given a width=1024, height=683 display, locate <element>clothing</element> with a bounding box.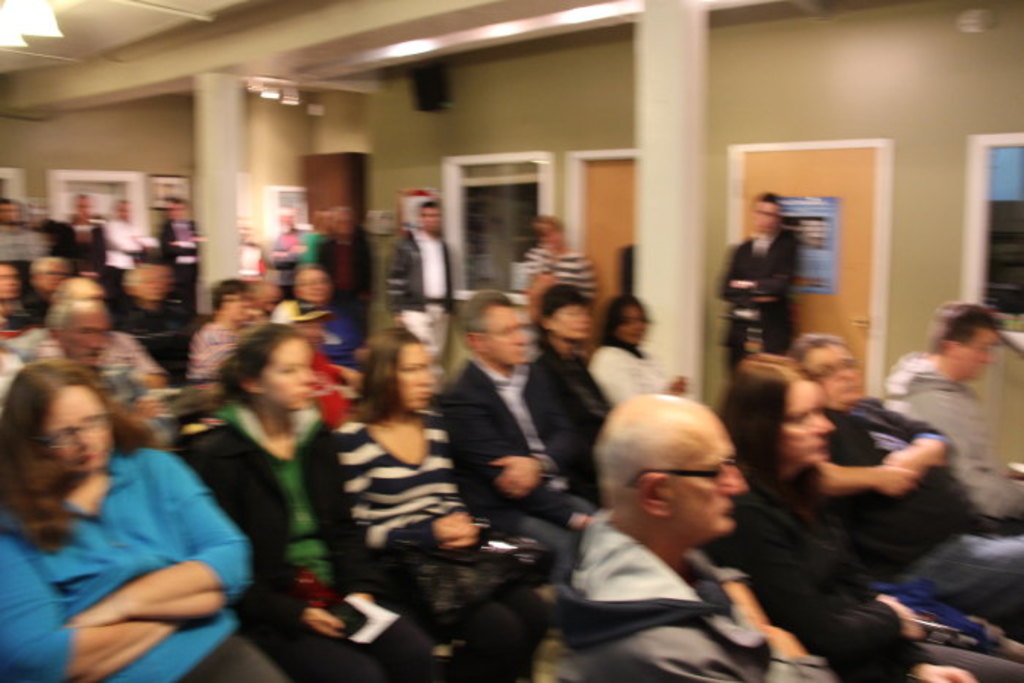
Located: 105/332/167/376.
